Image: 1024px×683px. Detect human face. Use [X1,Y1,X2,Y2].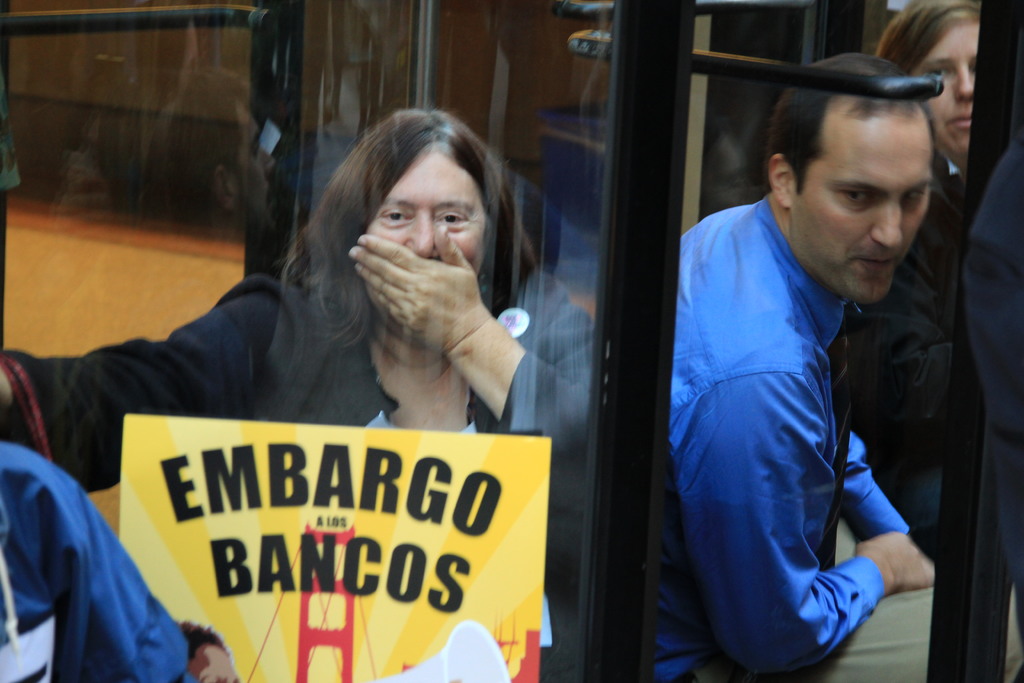
[360,151,485,338].
